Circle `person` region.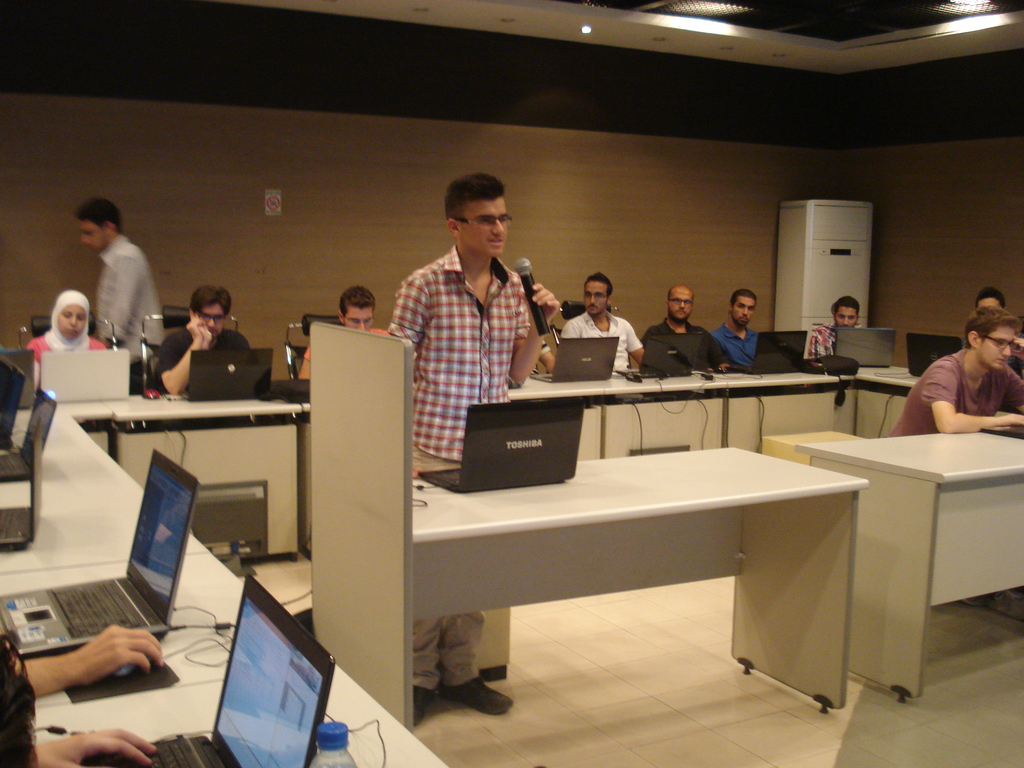
Region: bbox=(904, 292, 1014, 456).
